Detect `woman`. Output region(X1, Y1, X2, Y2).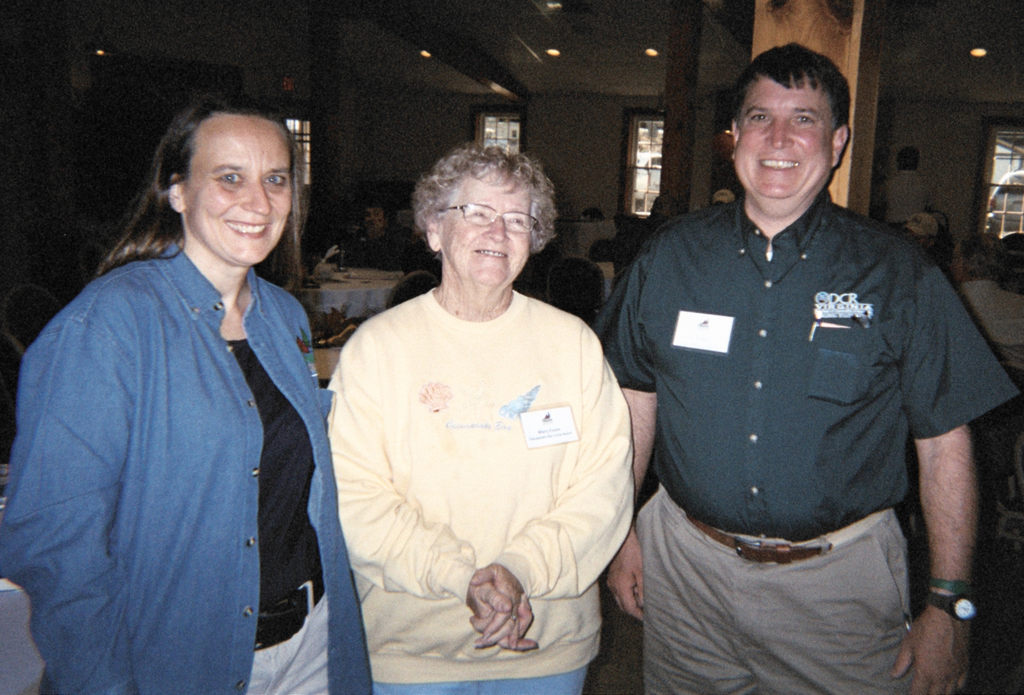
region(0, 92, 371, 694).
